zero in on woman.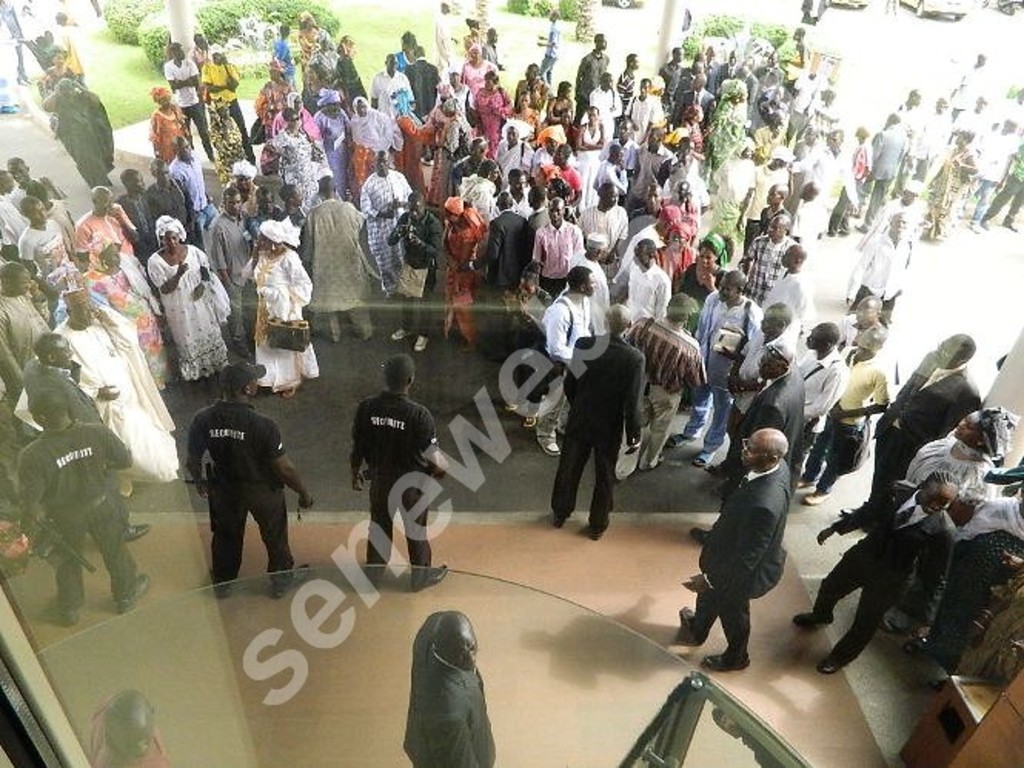
Zeroed in: crop(454, 43, 499, 105).
